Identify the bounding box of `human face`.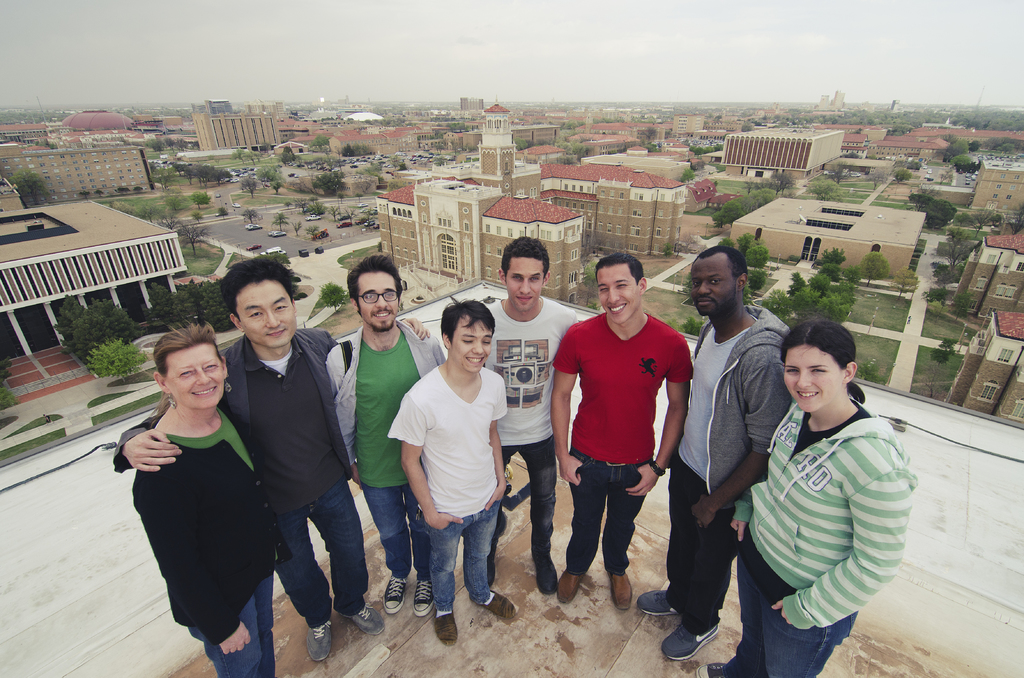
236,277,297,350.
